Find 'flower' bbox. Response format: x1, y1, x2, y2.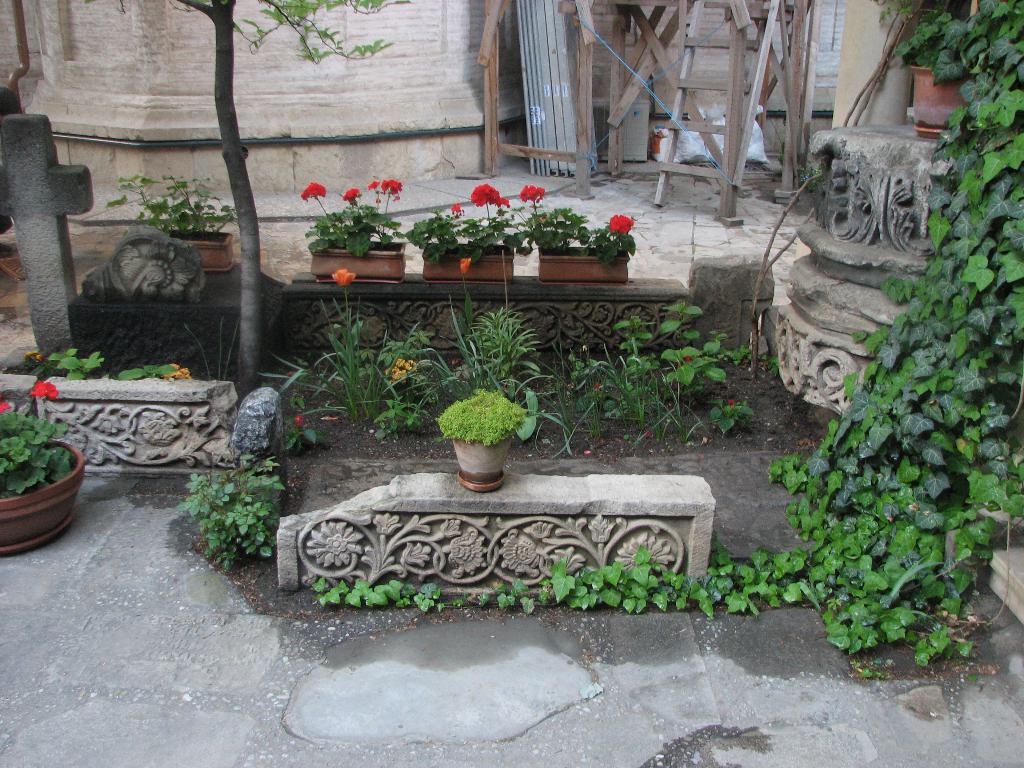
341, 187, 356, 199.
